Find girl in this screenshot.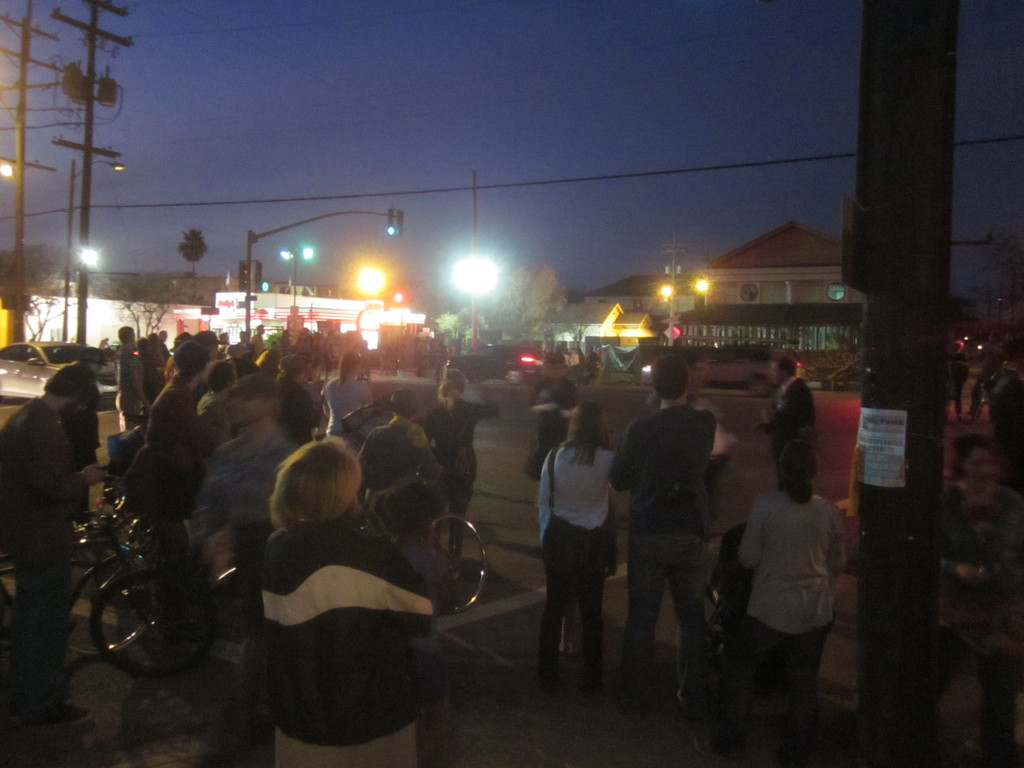
The bounding box for girl is <bbox>528, 378, 583, 540</bbox>.
